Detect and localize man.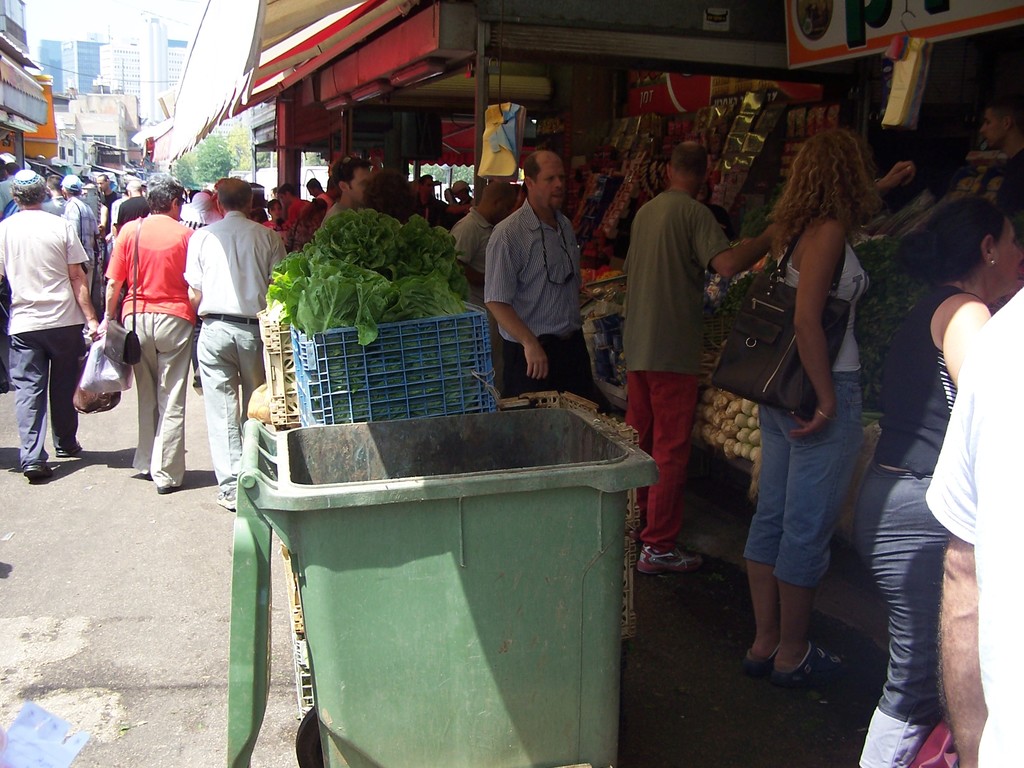
Localized at locate(621, 138, 769, 573).
